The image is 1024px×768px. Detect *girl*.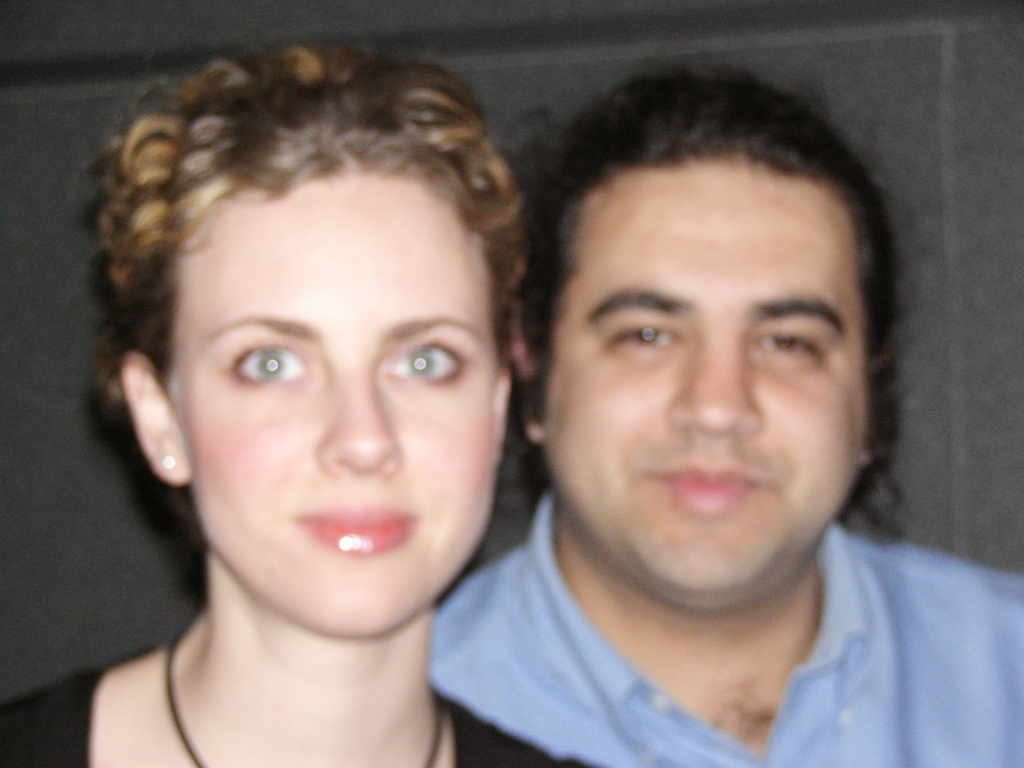
Detection: BBox(0, 36, 601, 767).
